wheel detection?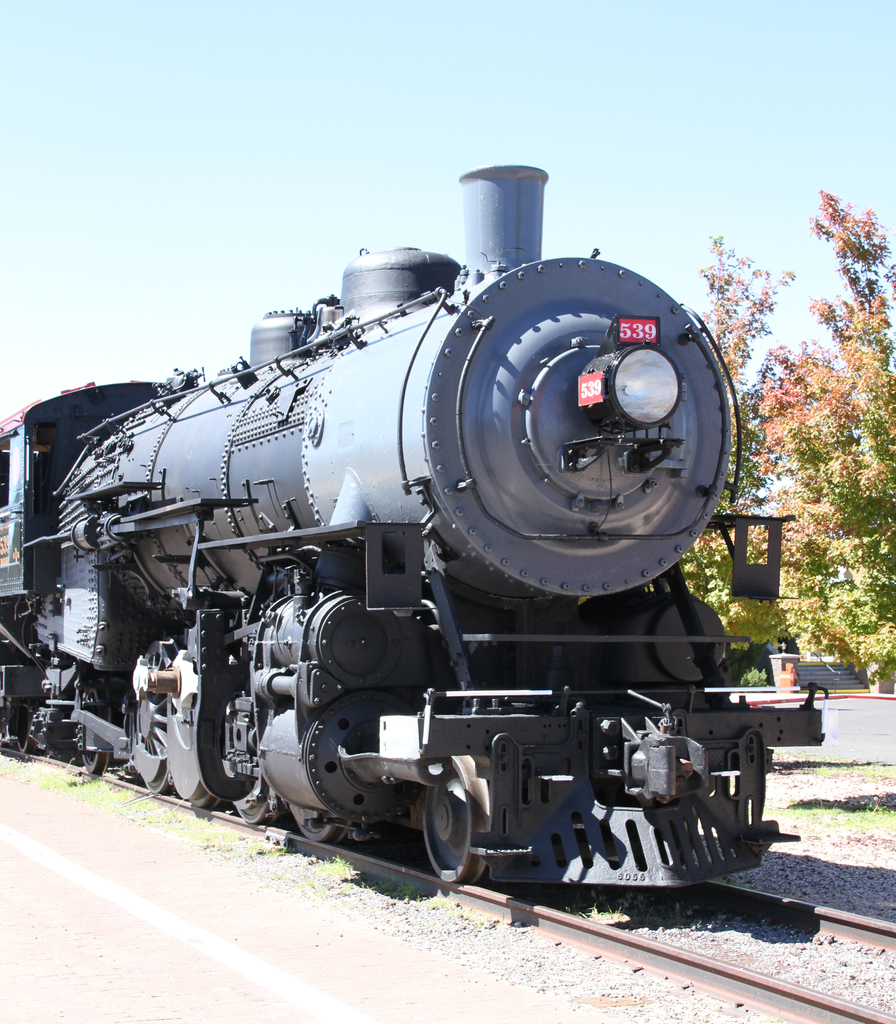
292:812:348:844
